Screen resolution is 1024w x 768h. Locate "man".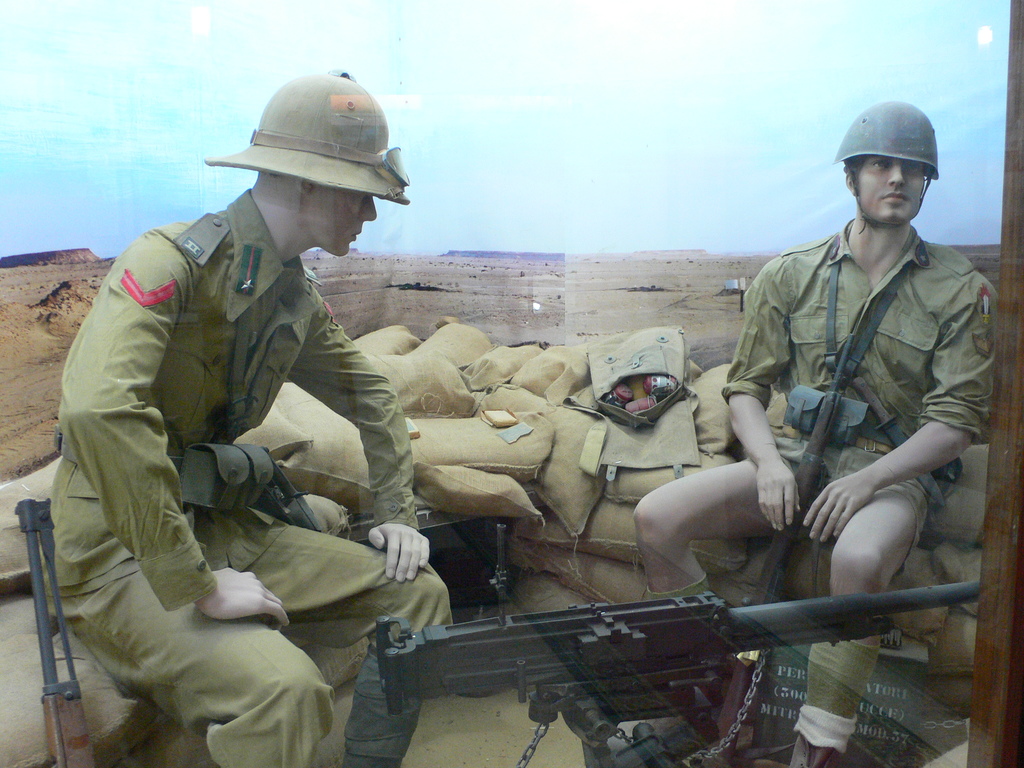
select_region(33, 67, 456, 767).
